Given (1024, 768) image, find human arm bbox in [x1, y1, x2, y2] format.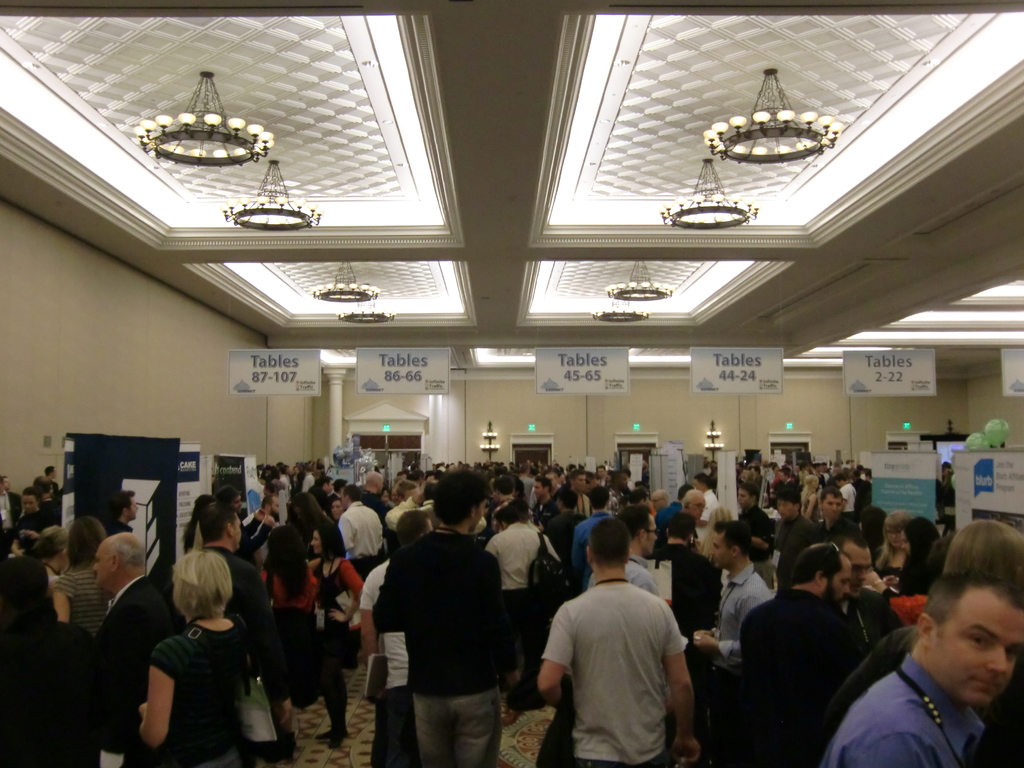
[239, 507, 266, 538].
